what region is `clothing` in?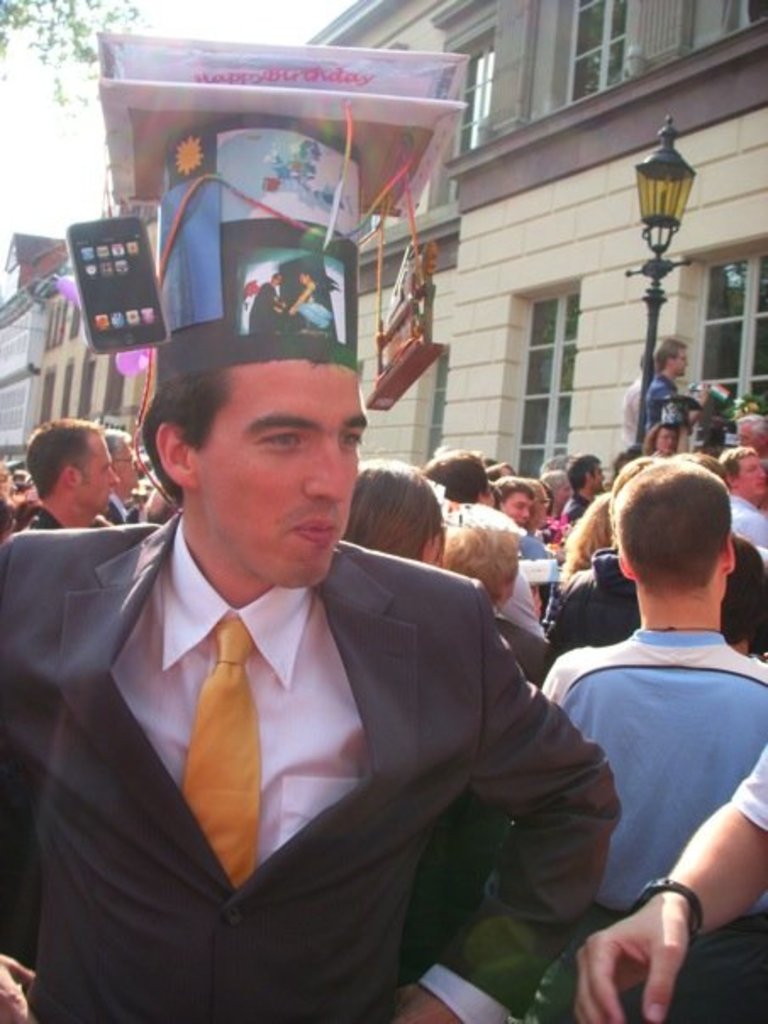
pyautogui.locateOnScreen(617, 380, 648, 451).
